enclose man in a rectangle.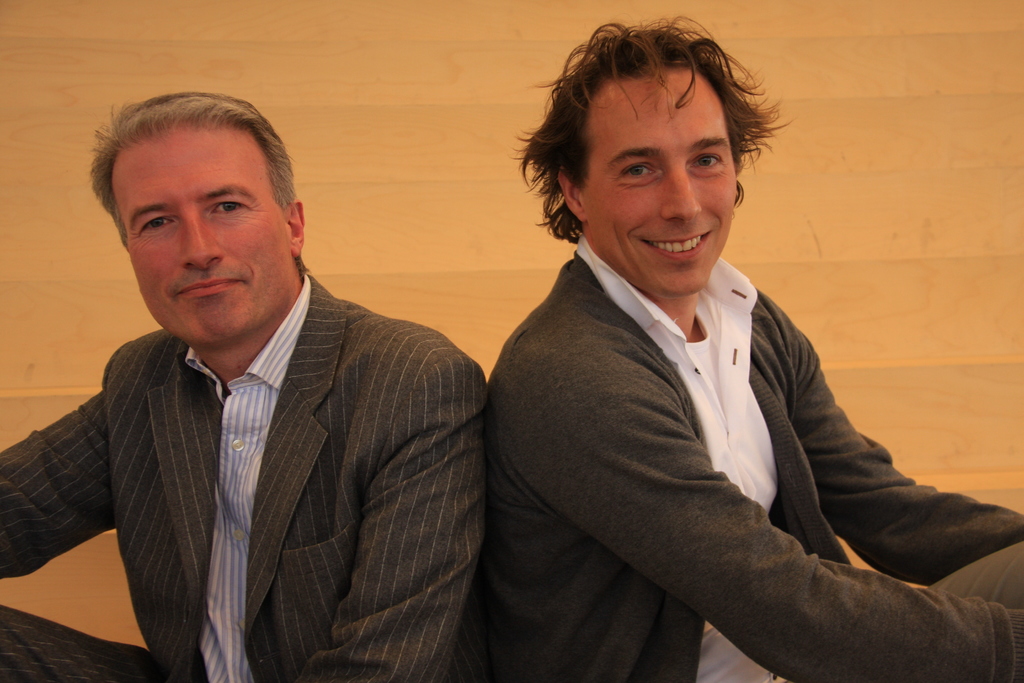
[18,95,508,671].
